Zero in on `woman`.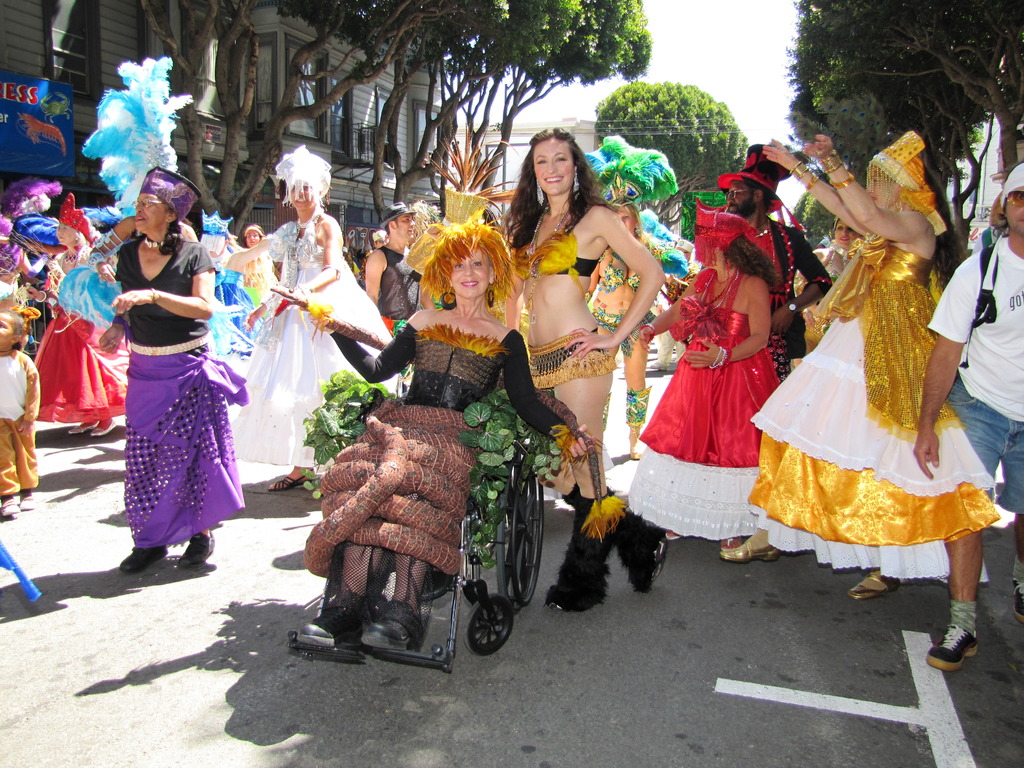
Zeroed in: bbox=(235, 221, 284, 309).
